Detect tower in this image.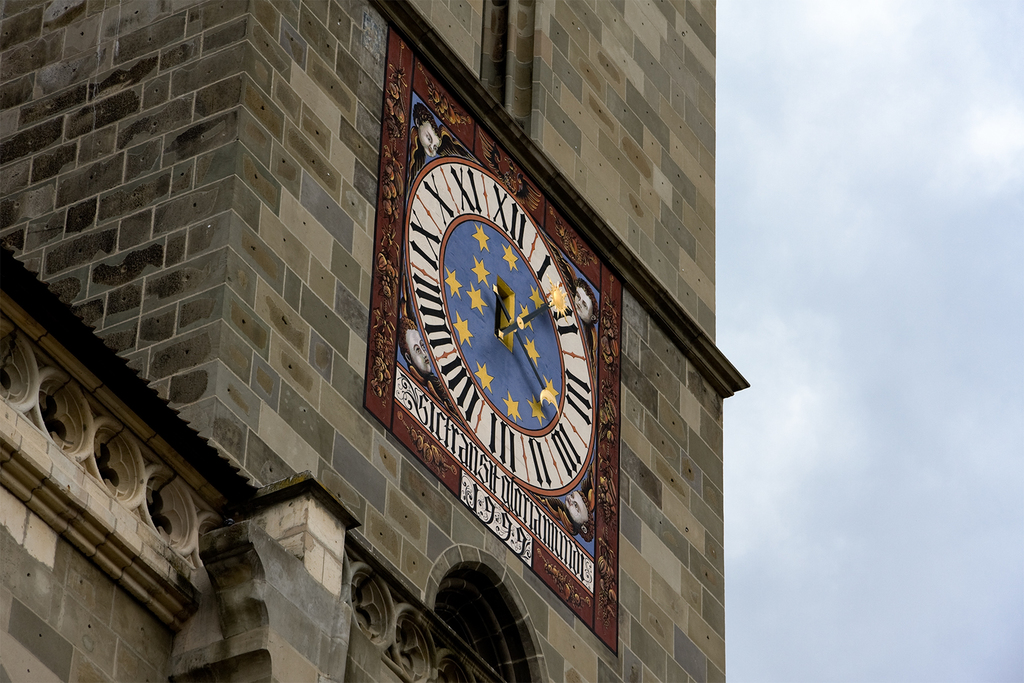
Detection: [x1=0, y1=0, x2=751, y2=682].
